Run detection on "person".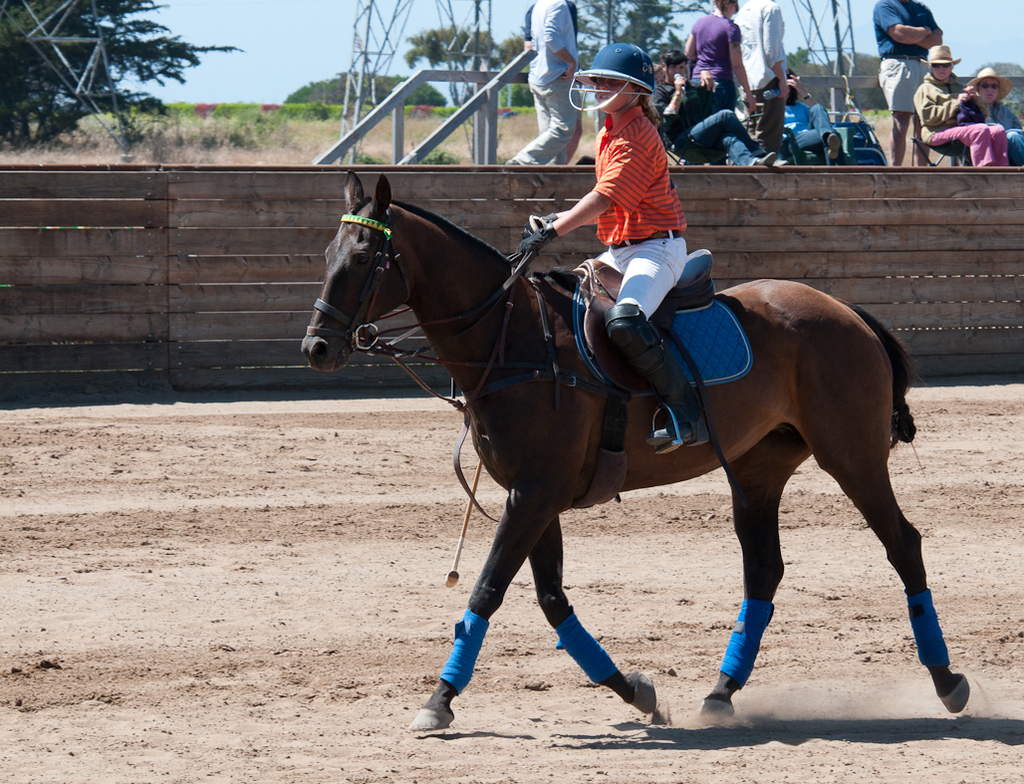
Result: 654, 47, 778, 161.
